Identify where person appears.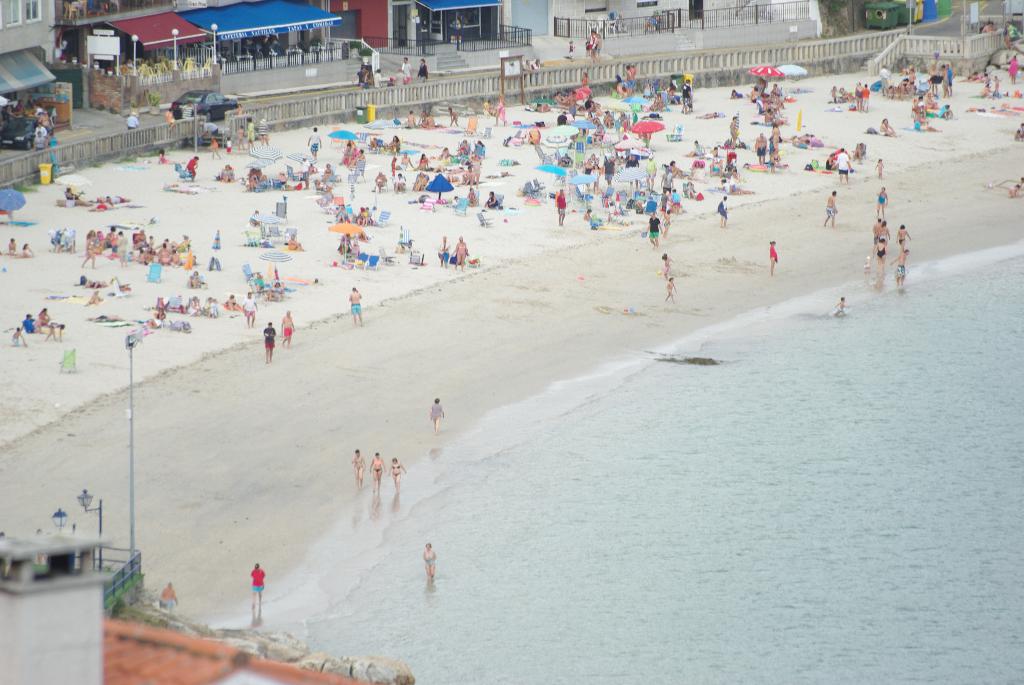
Appears at locate(979, 19, 995, 33).
